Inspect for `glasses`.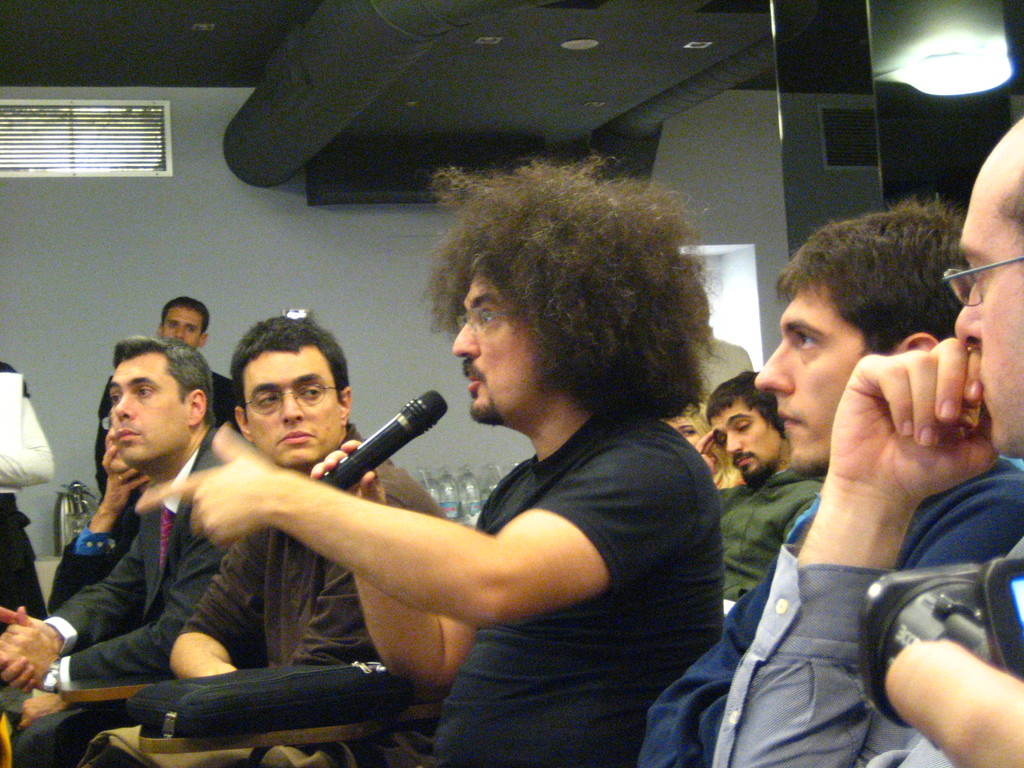
Inspection: bbox=(936, 259, 1023, 308).
